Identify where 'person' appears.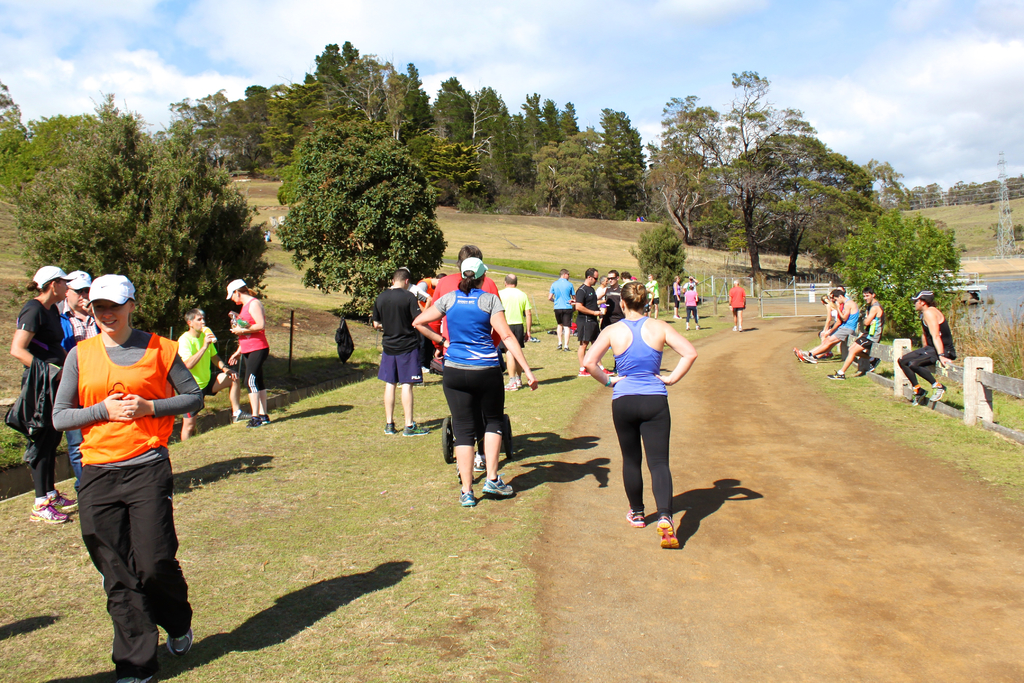
Appears at bbox=(728, 270, 745, 325).
